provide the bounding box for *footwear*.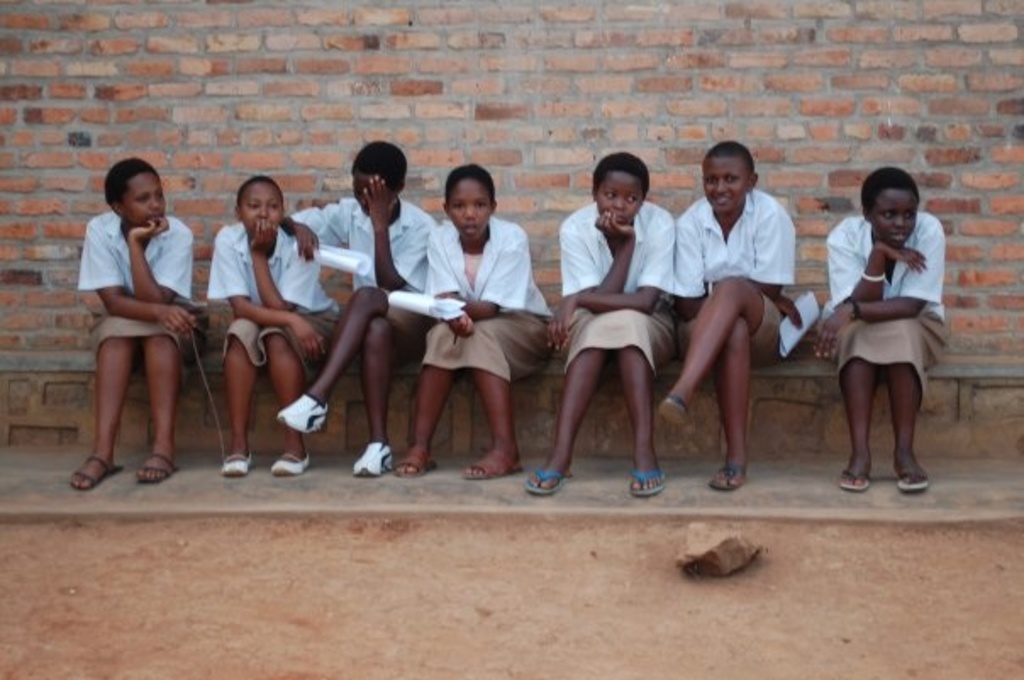
select_region(354, 432, 390, 475).
